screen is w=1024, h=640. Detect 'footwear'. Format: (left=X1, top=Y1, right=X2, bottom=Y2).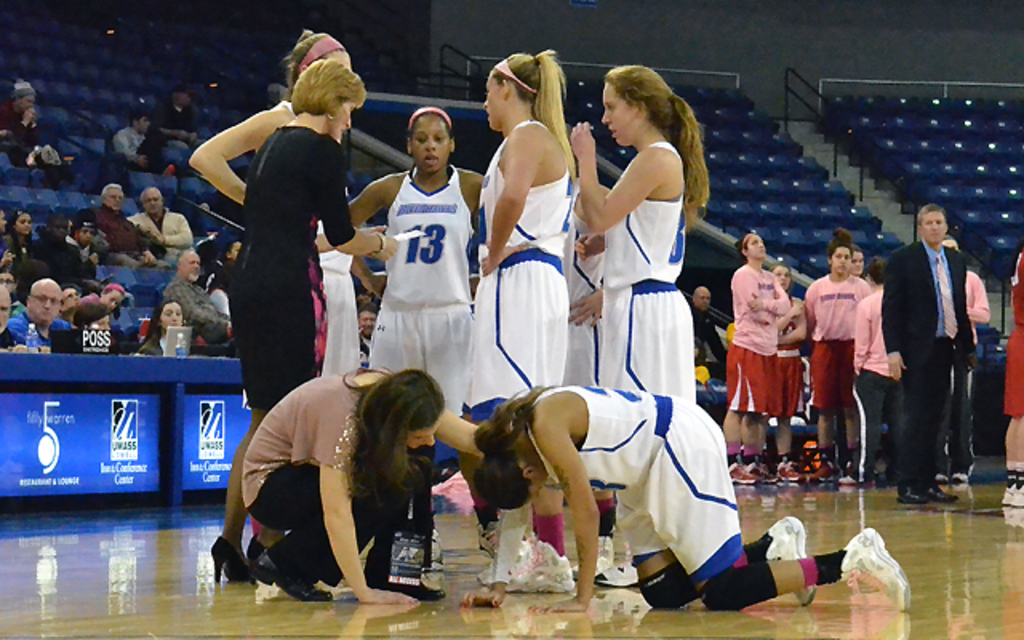
(left=360, top=542, right=443, bottom=600).
